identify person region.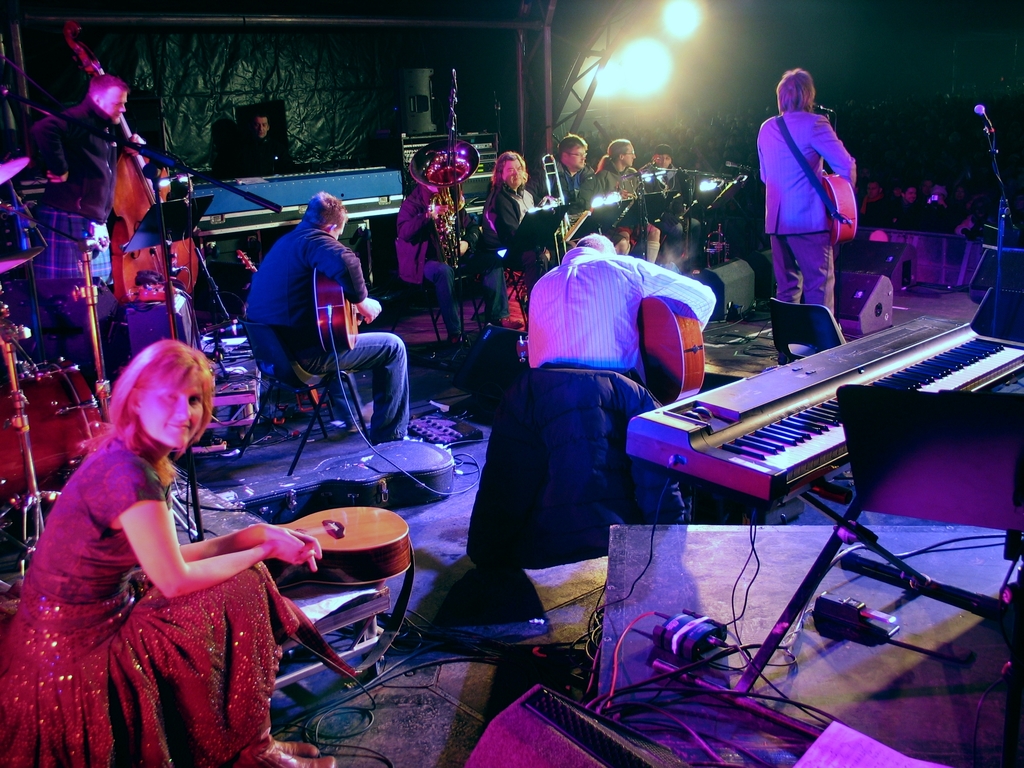
Region: bbox(756, 64, 859, 312).
